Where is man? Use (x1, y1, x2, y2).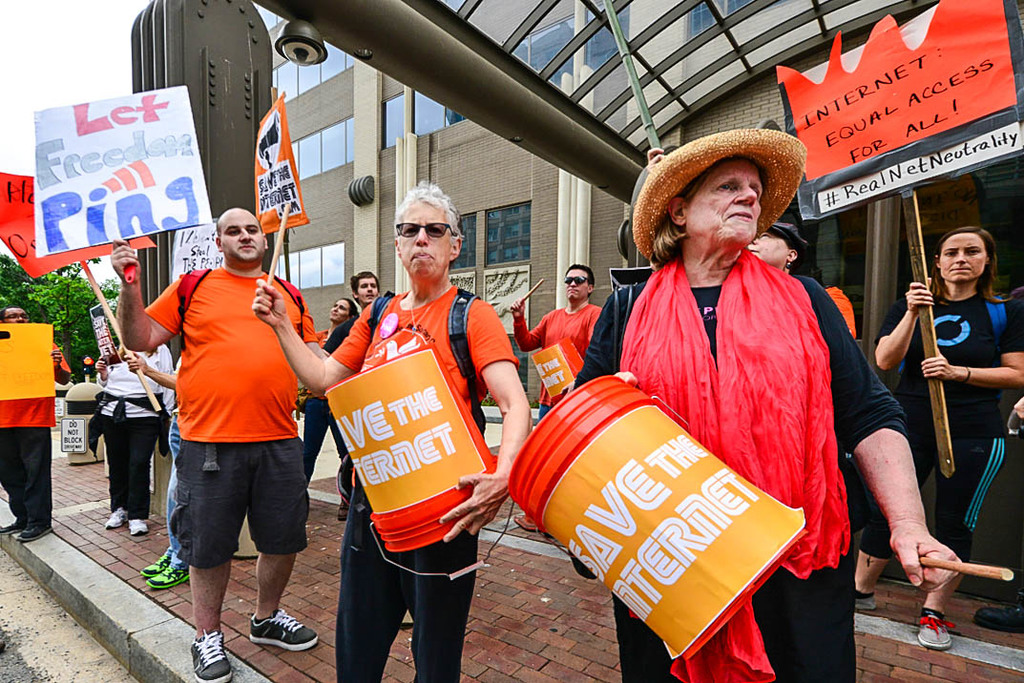
(131, 188, 321, 660).
